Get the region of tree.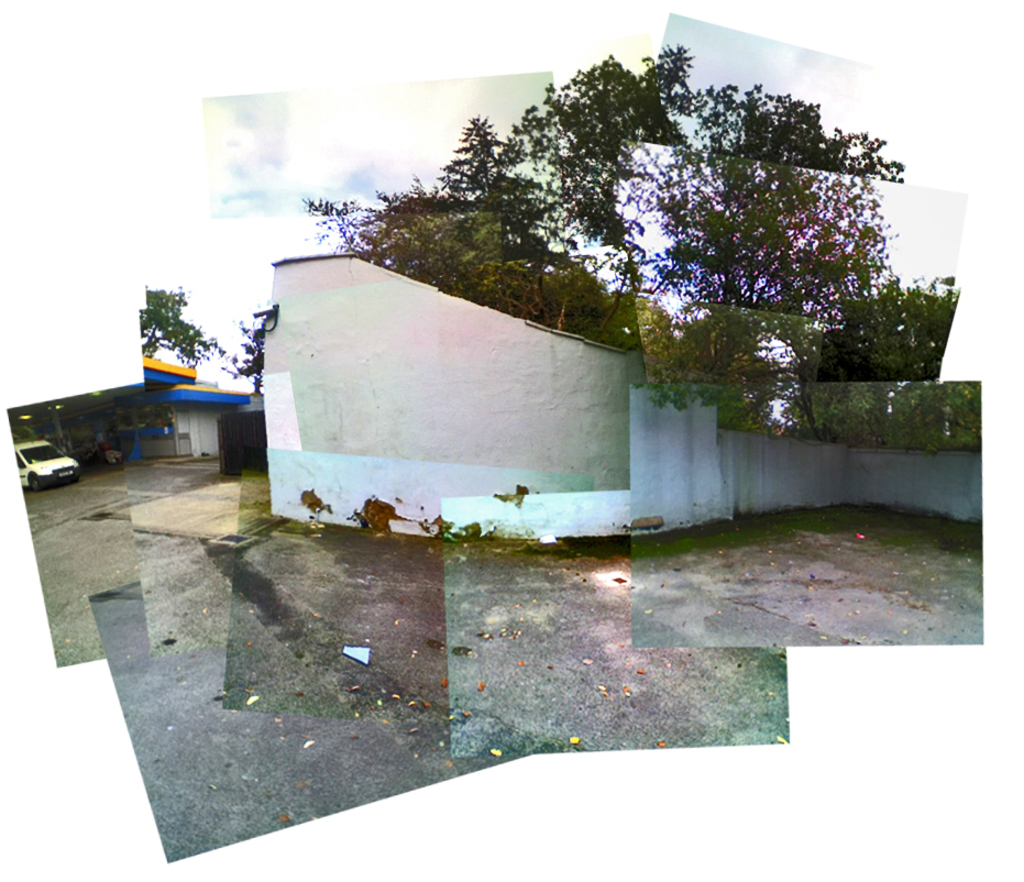
<region>319, 48, 962, 385</region>.
